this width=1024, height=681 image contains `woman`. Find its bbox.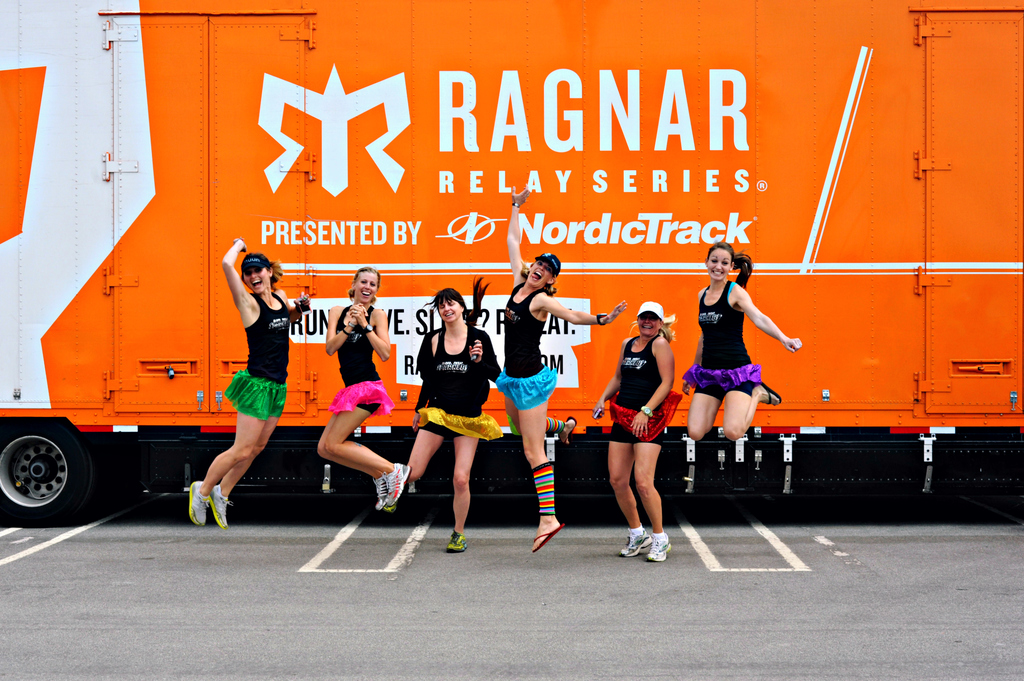
x1=684, y1=241, x2=804, y2=441.
